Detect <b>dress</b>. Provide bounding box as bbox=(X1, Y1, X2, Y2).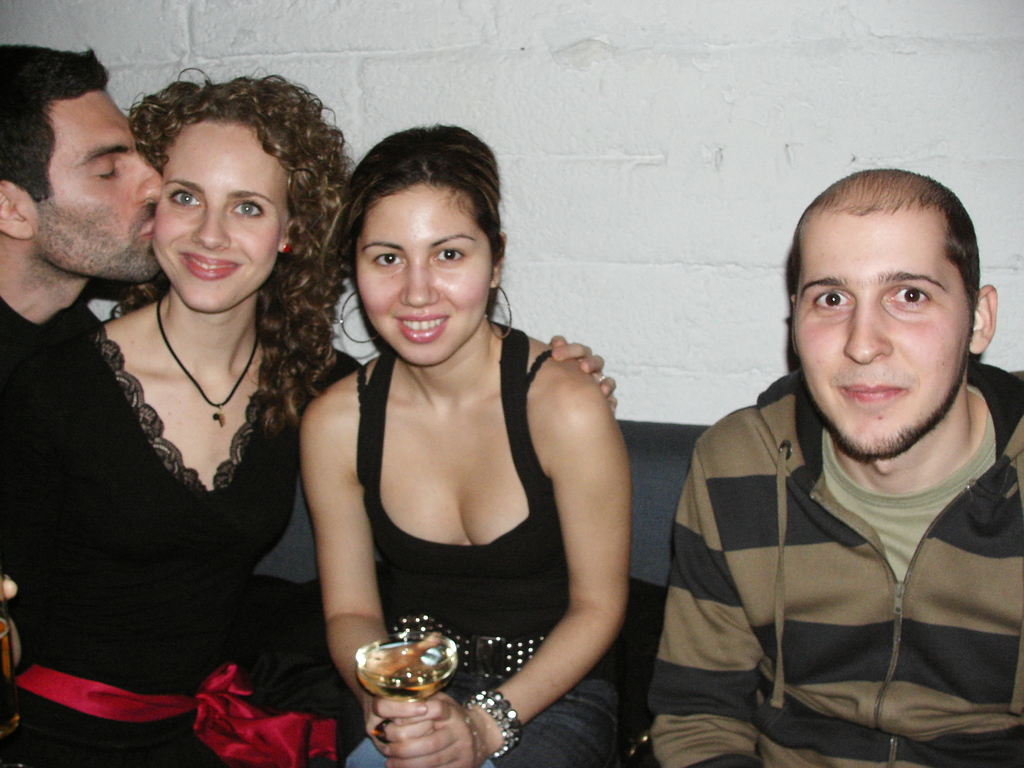
bbox=(1, 344, 365, 765).
